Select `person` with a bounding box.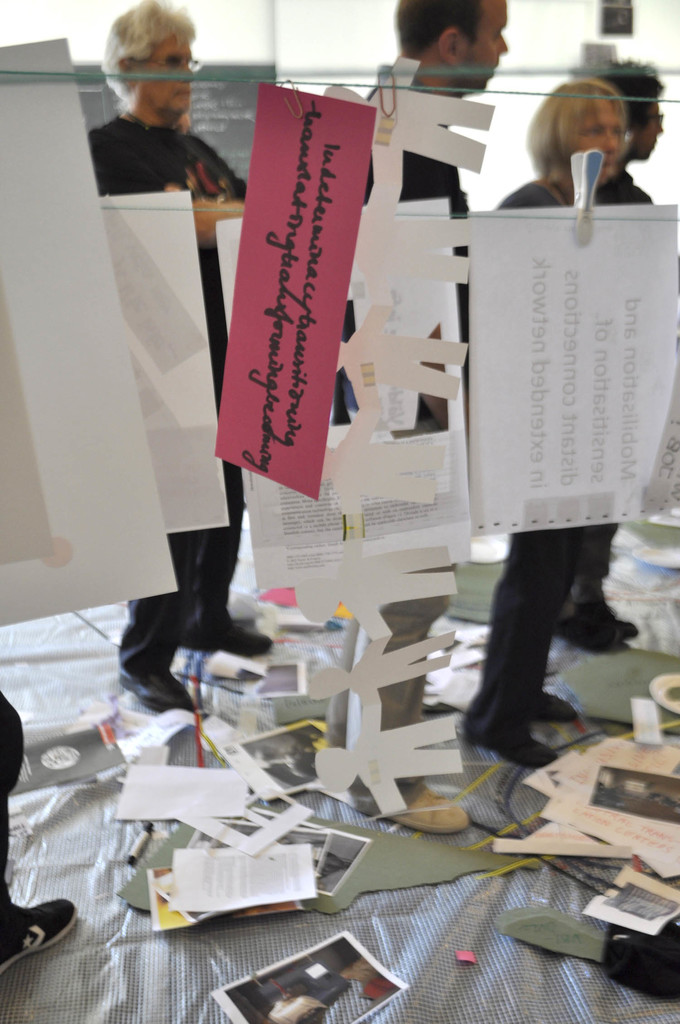
{"left": 555, "top": 61, "right": 662, "bottom": 660}.
